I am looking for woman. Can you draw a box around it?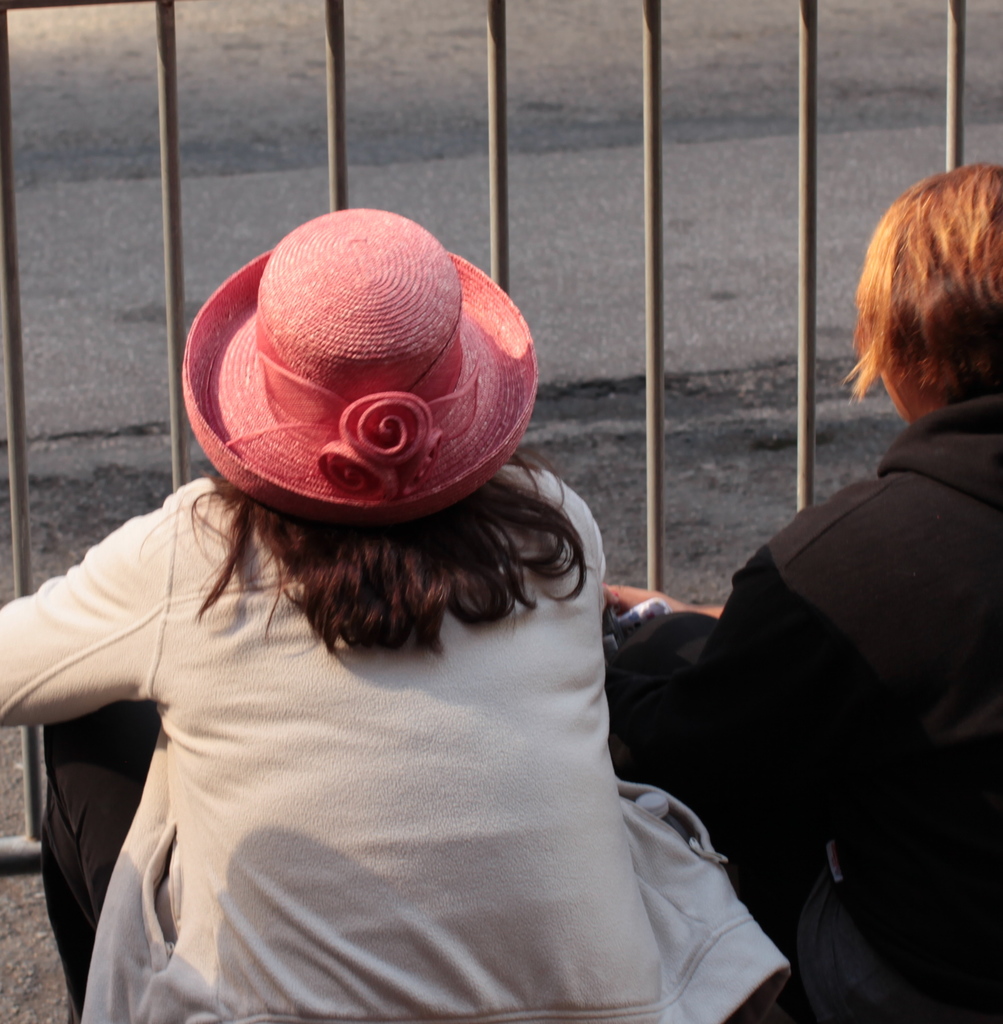
Sure, the bounding box is 6, 234, 821, 1023.
